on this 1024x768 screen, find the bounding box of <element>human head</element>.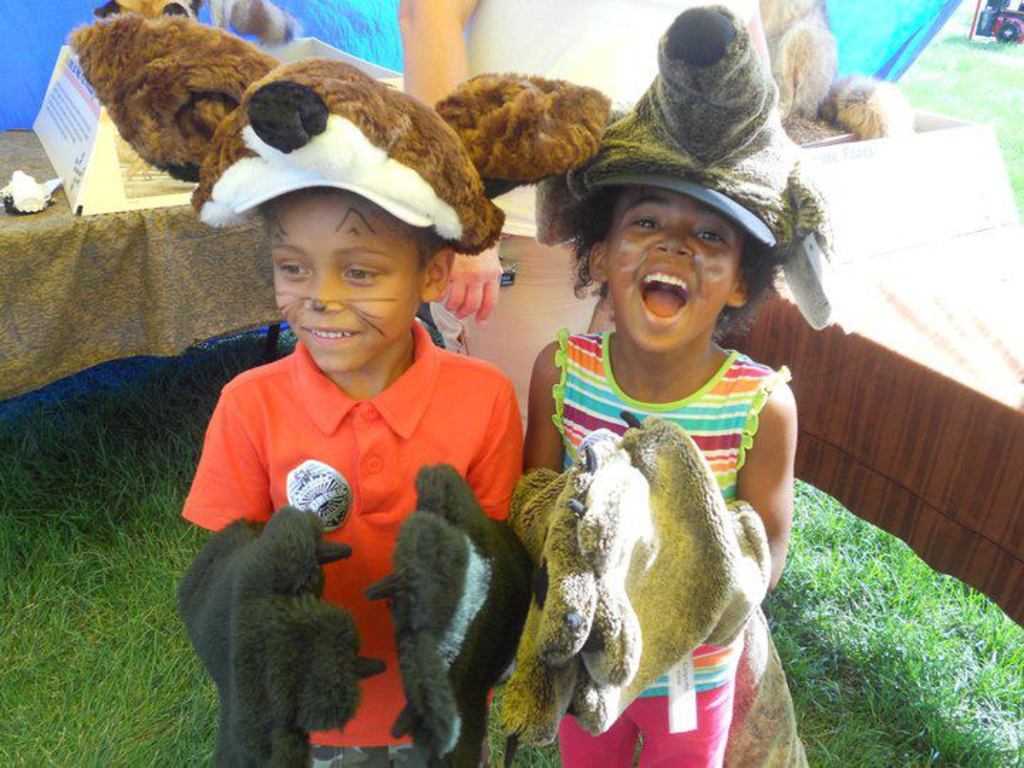
Bounding box: rect(208, 95, 462, 373).
